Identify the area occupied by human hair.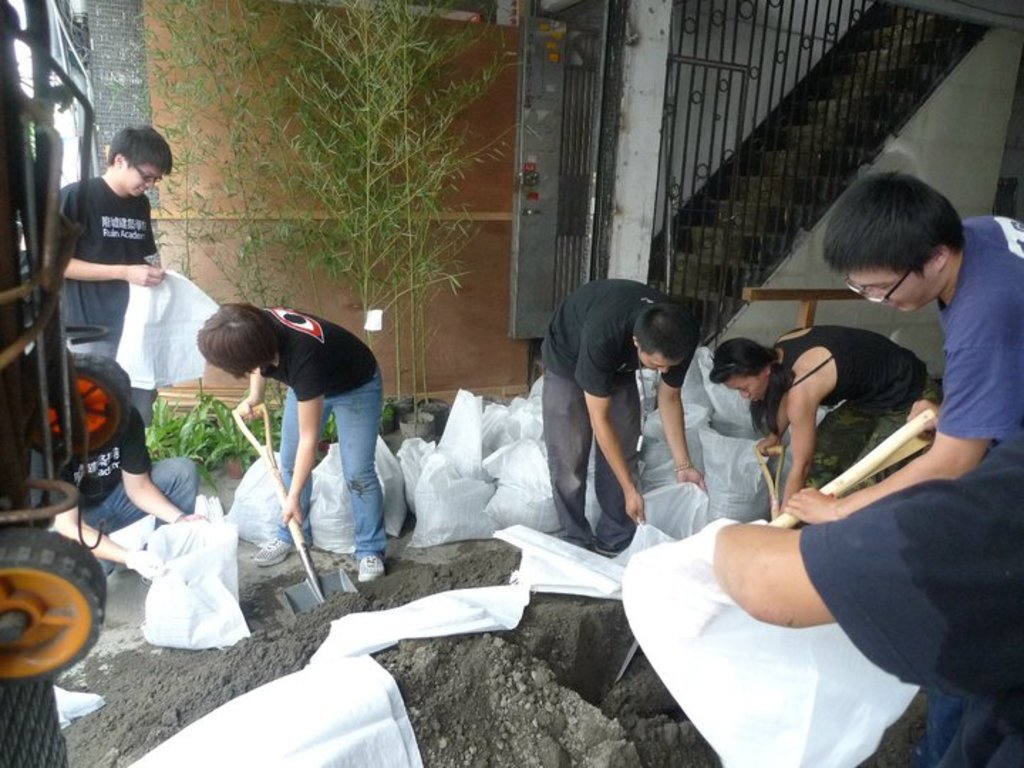
Area: (631,303,701,364).
